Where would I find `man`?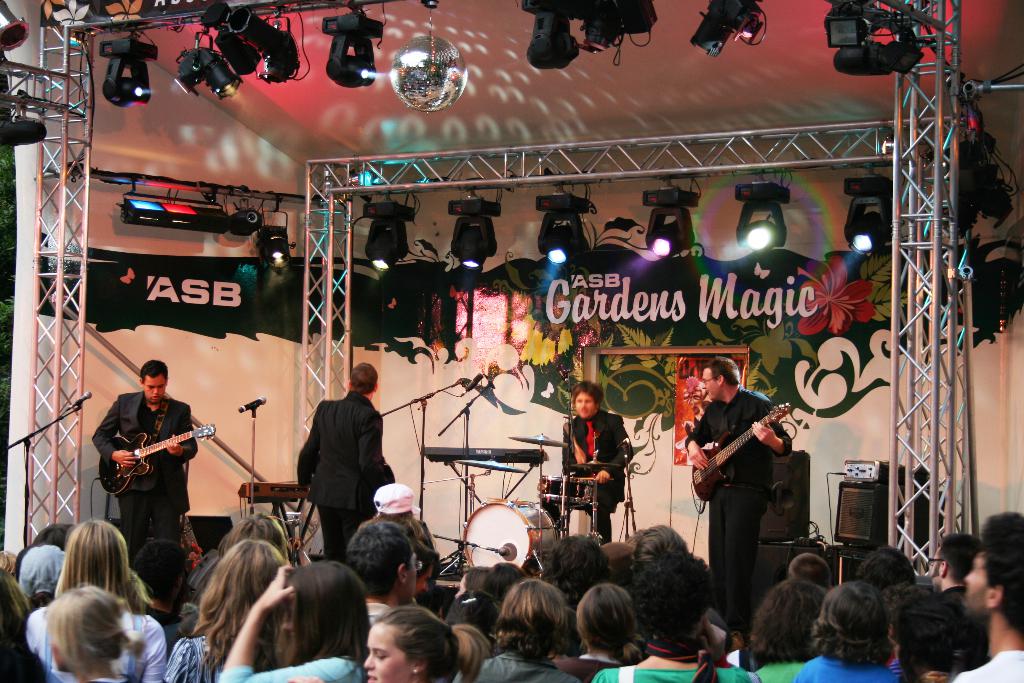
At 87 345 195 621.
